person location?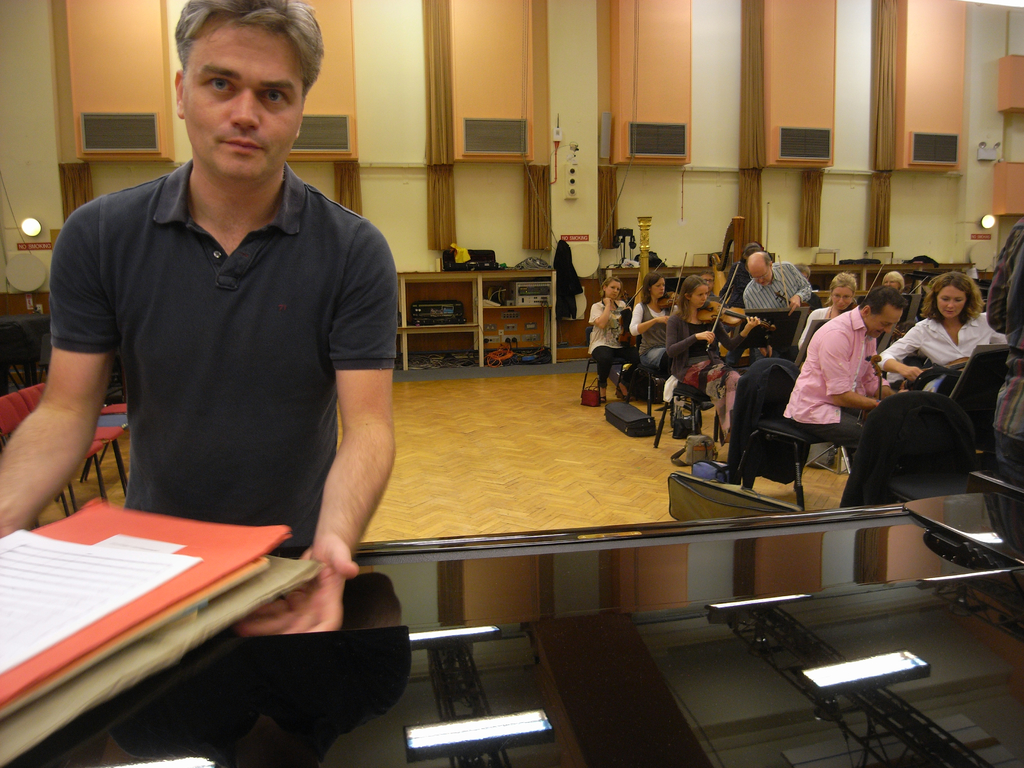
rect(624, 275, 673, 409)
